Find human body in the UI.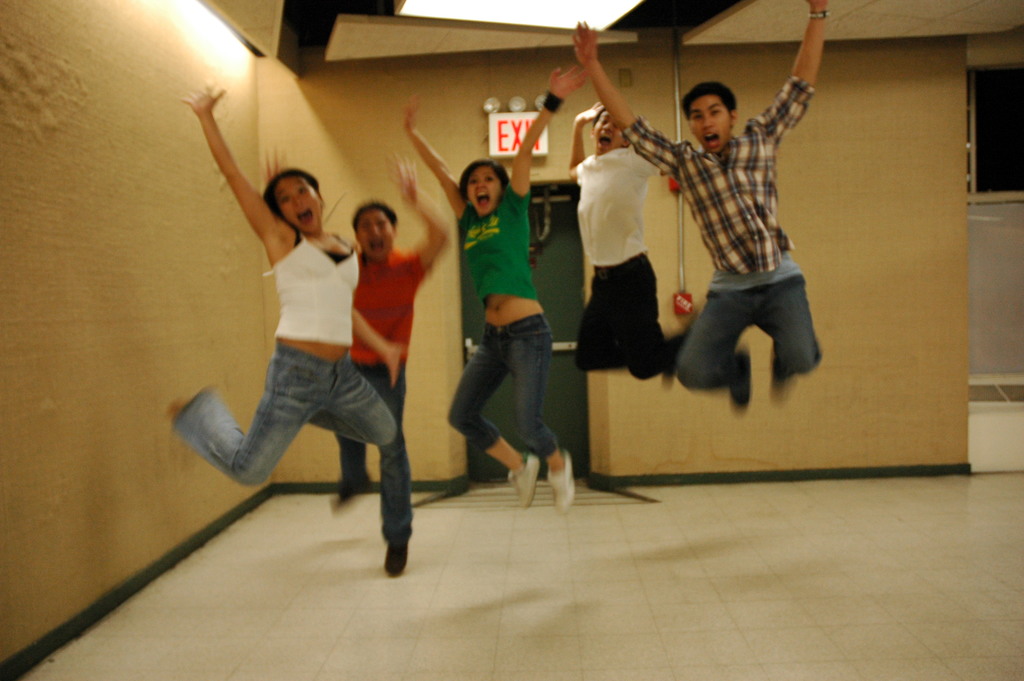
UI element at 250,144,451,514.
